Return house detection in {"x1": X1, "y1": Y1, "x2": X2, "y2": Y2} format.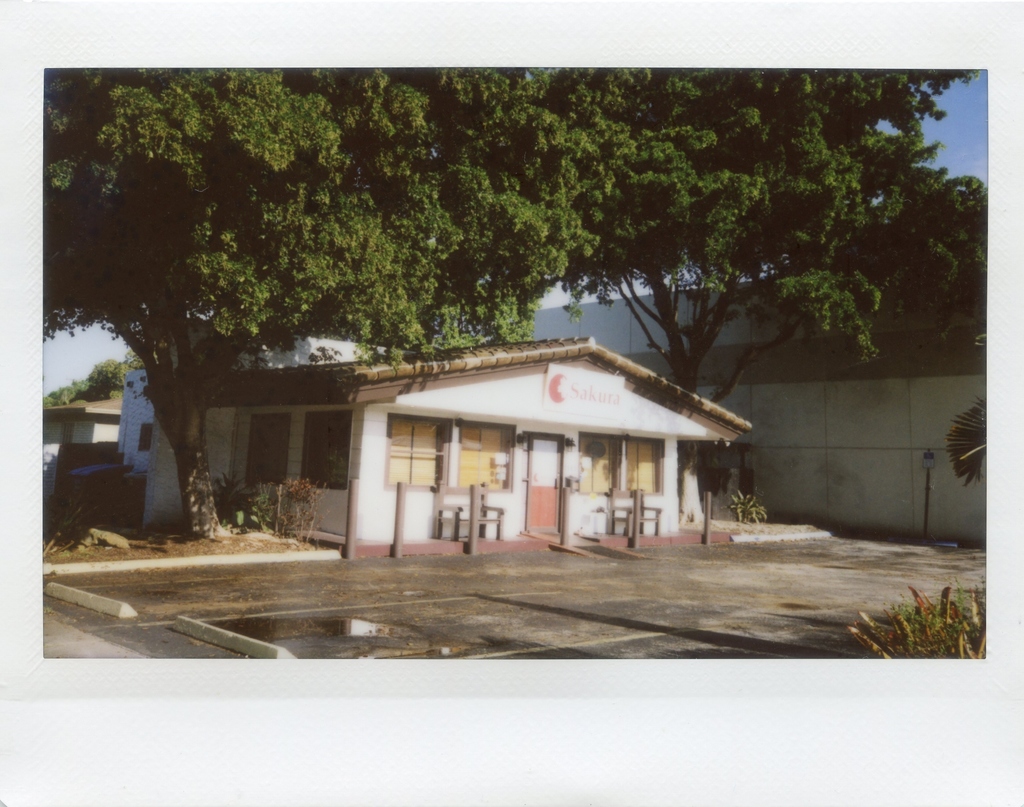
{"x1": 54, "y1": 394, "x2": 152, "y2": 448}.
